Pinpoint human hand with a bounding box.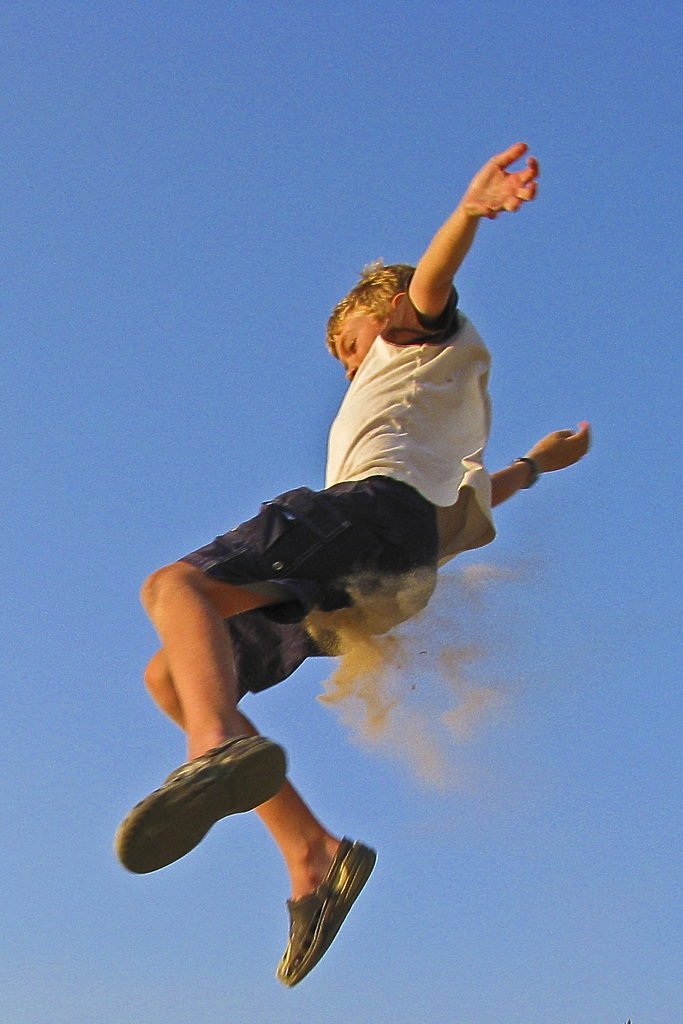
[left=525, top=417, right=595, bottom=475].
